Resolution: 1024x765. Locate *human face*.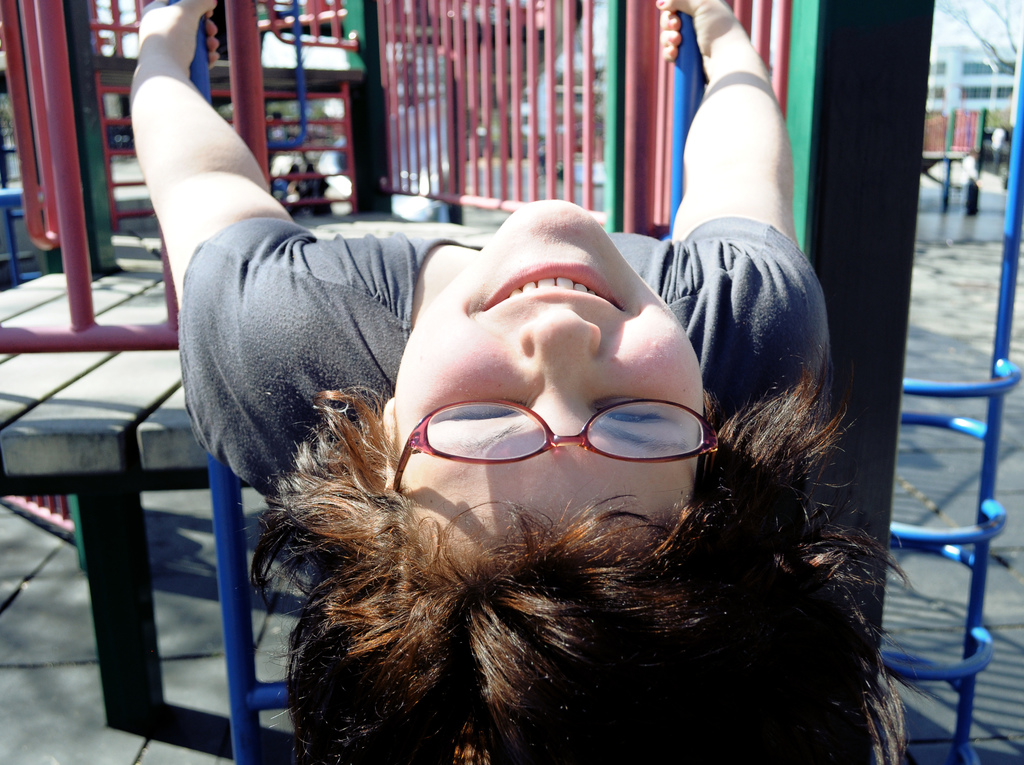
box=[391, 198, 705, 572].
